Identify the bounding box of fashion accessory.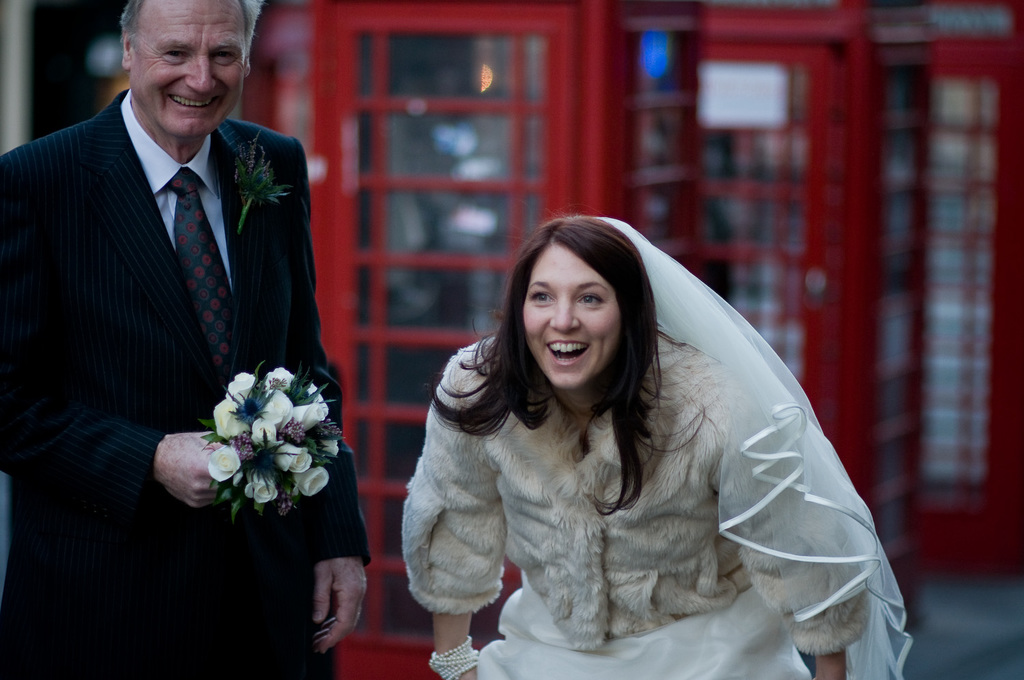
bbox(237, 143, 289, 212).
